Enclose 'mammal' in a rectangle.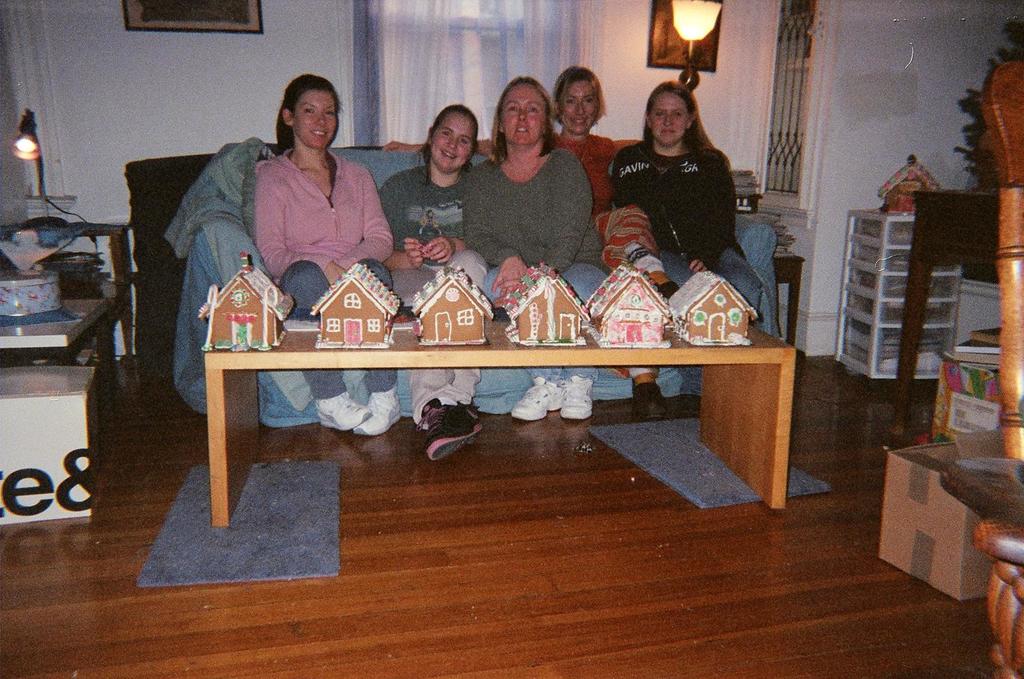
[left=378, top=69, right=642, bottom=424].
